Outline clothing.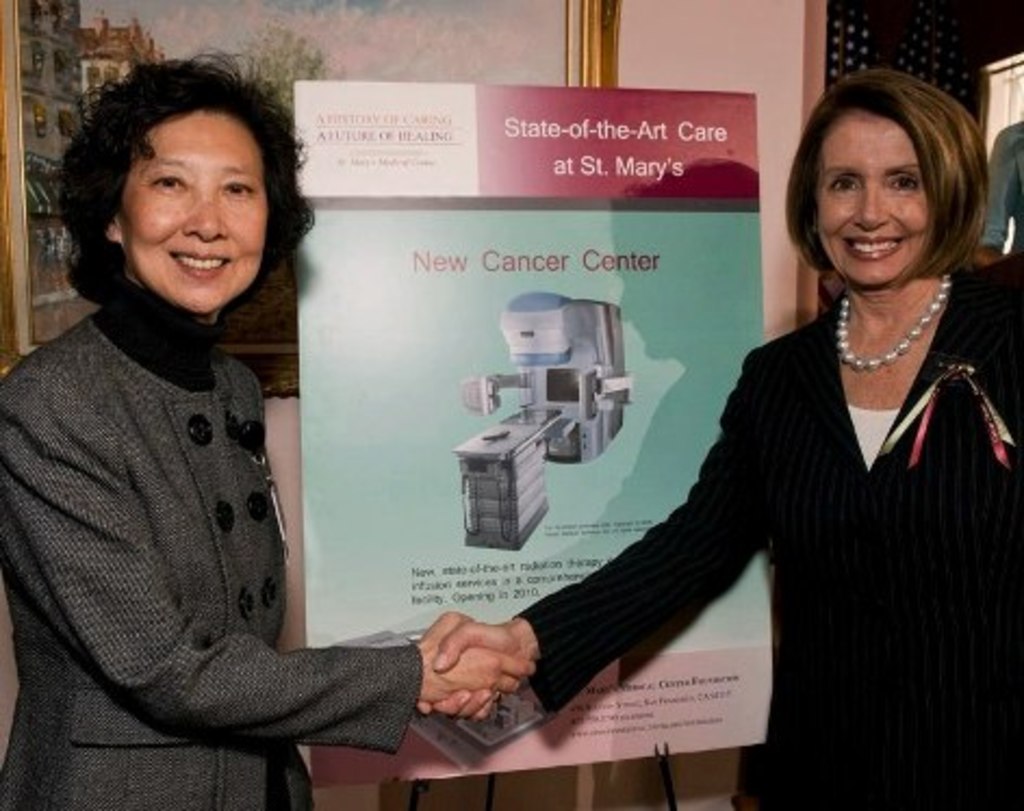
Outline: BBox(7, 204, 373, 789).
